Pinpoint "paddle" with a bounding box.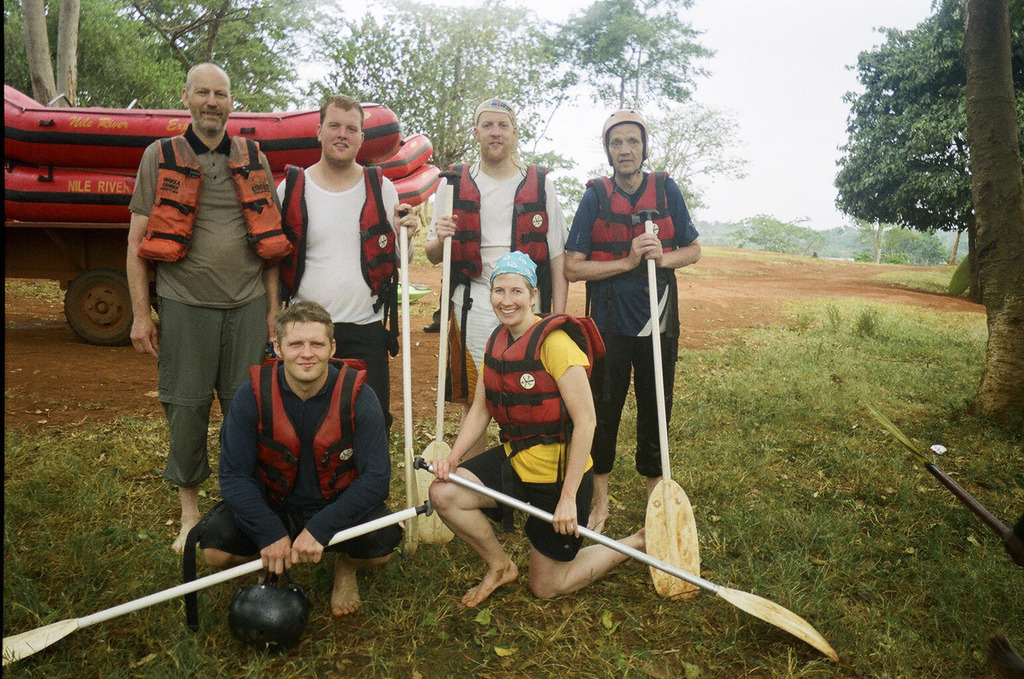
box=[631, 207, 700, 601].
